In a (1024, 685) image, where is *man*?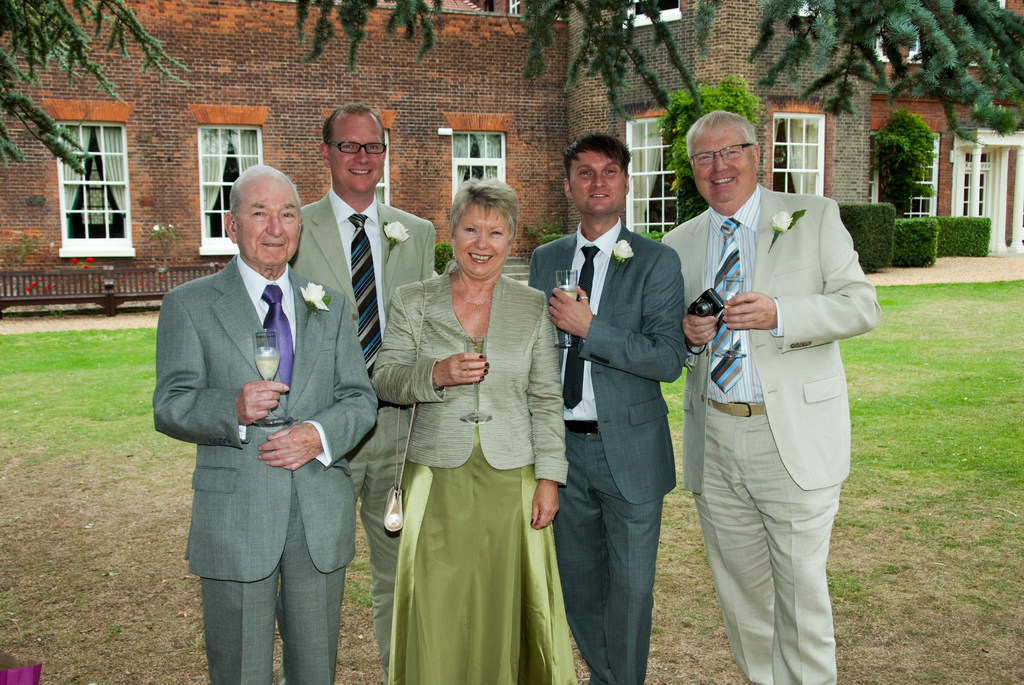
149 155 380 684.
